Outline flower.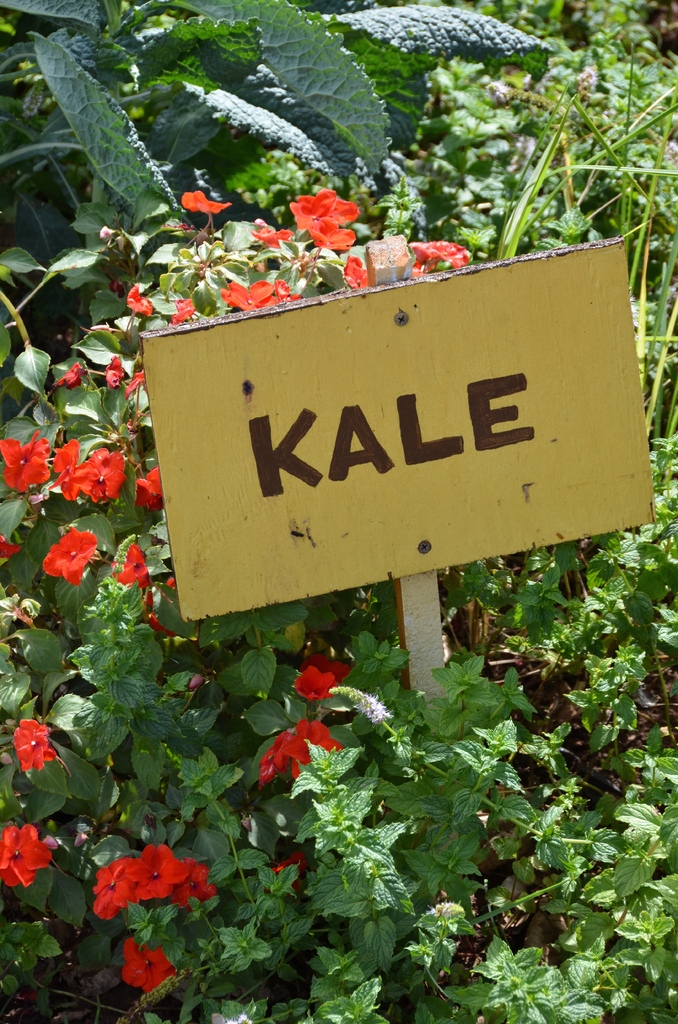
Outline: [0,822,52,890].
